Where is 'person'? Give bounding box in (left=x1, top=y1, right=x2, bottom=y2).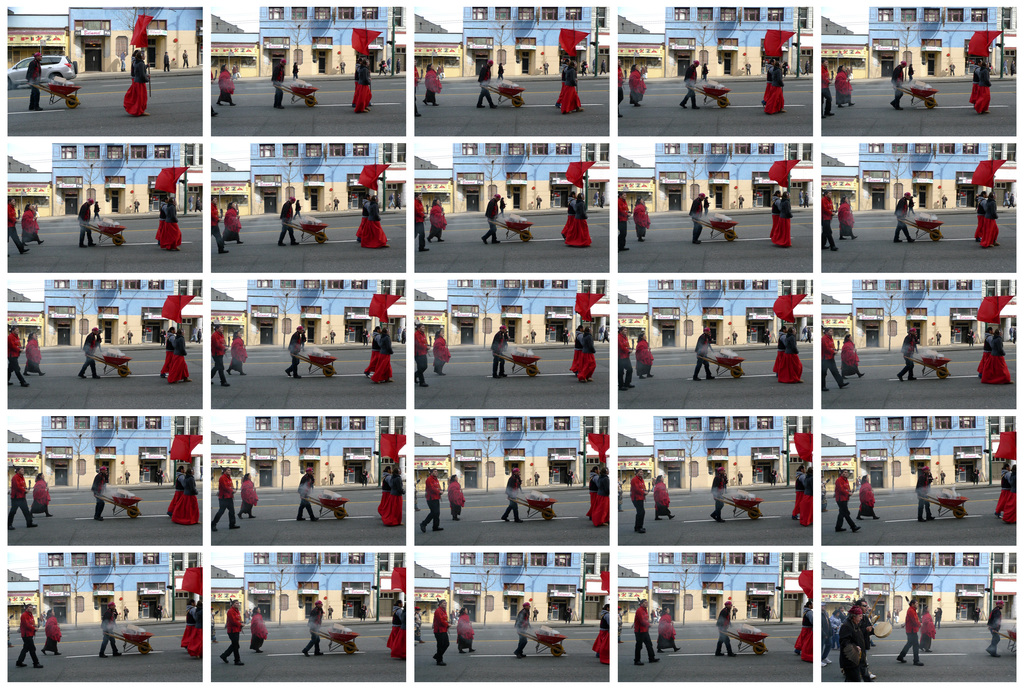
(left=0, top=322, right=30, bottom=388).
